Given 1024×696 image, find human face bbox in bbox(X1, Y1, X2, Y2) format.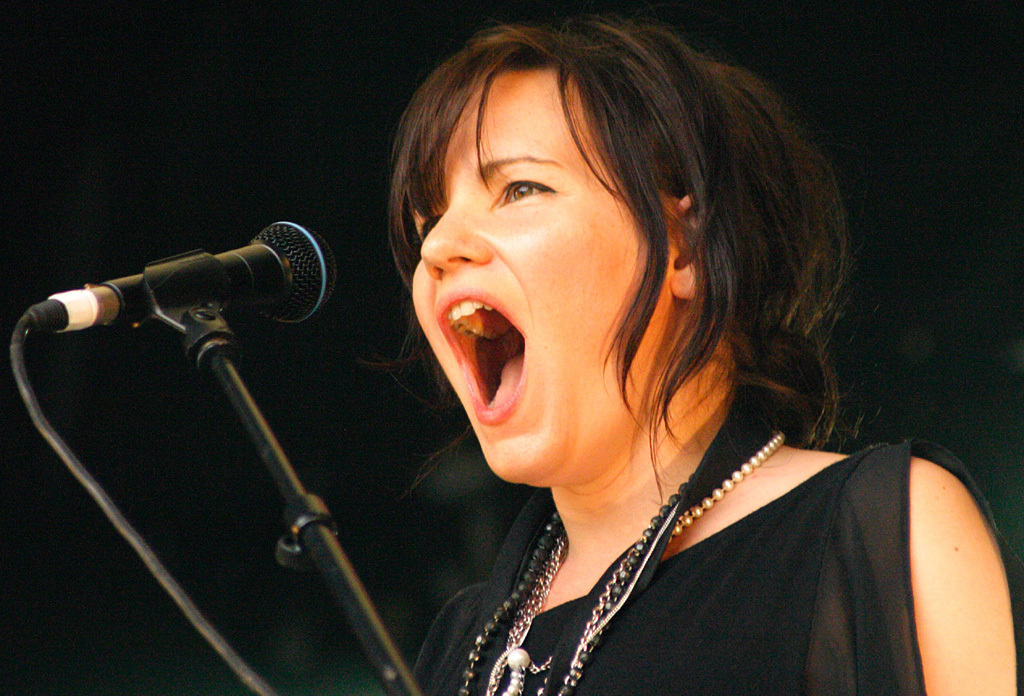
bbox(410, 65, 664, 480).
